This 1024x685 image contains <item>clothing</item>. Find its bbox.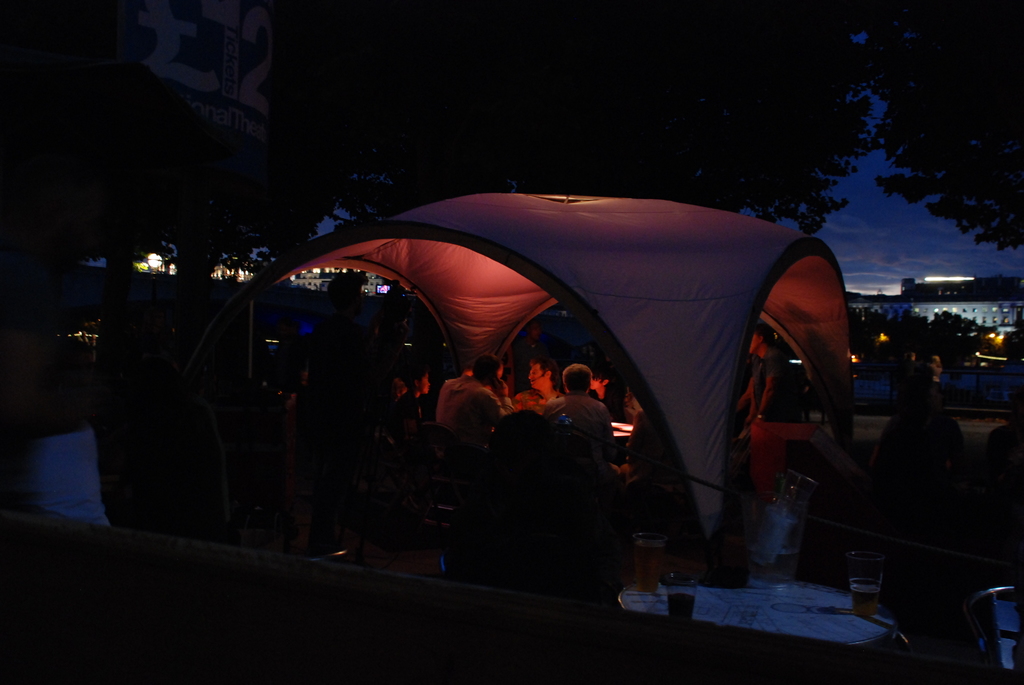
[left=547, top=394, right=611, bottom=466].
